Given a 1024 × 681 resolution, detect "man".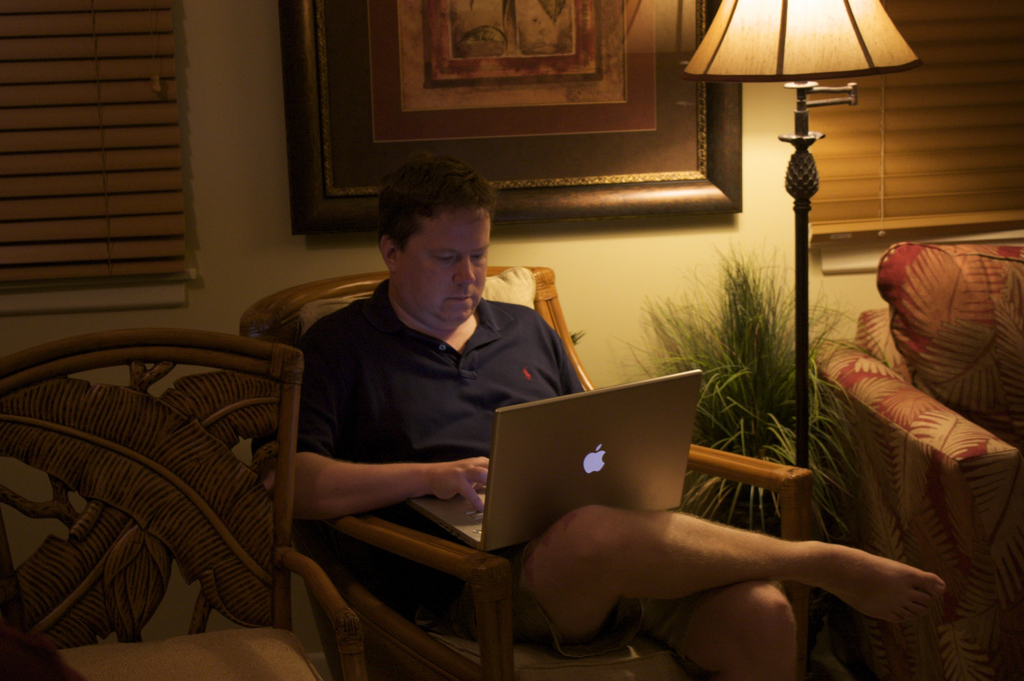
[271, 157, 948, 680].
